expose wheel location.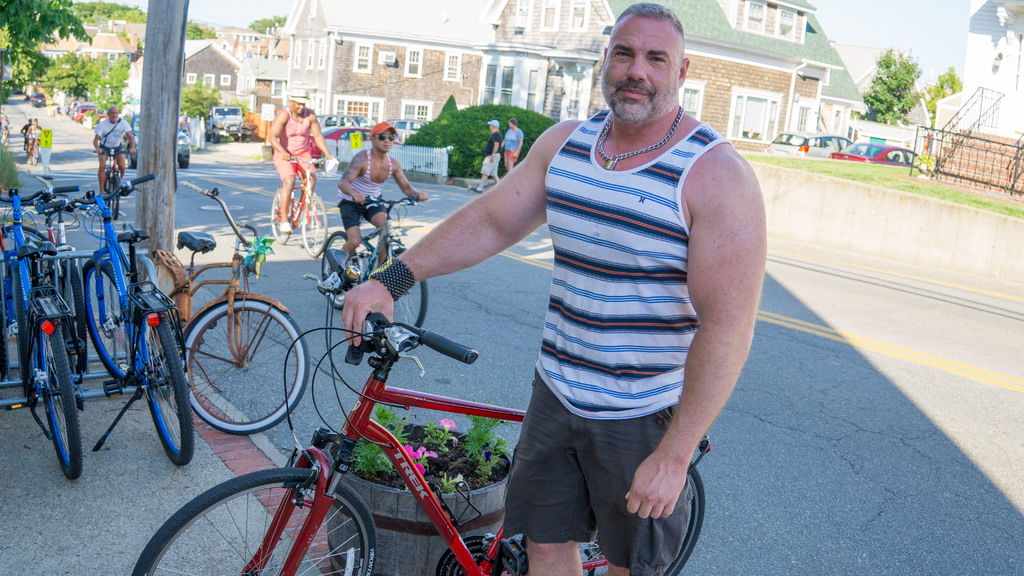
Exposed at 180, 160, 189, 168.
